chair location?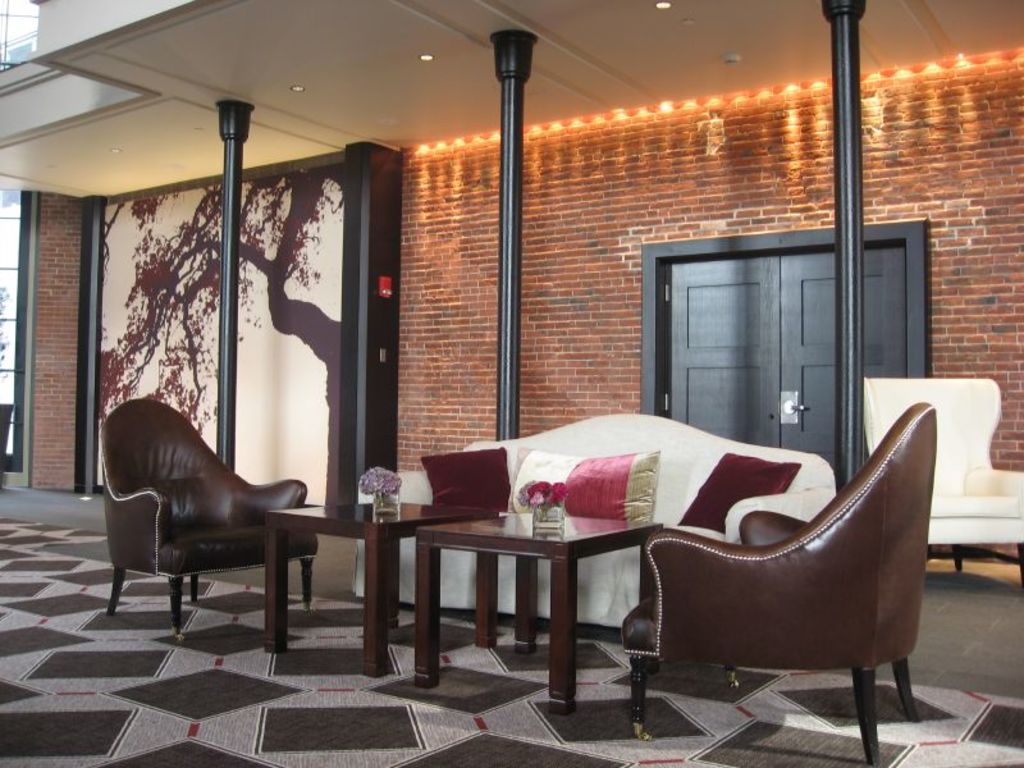
(left=618, top=406, right=936, bottom=767)
